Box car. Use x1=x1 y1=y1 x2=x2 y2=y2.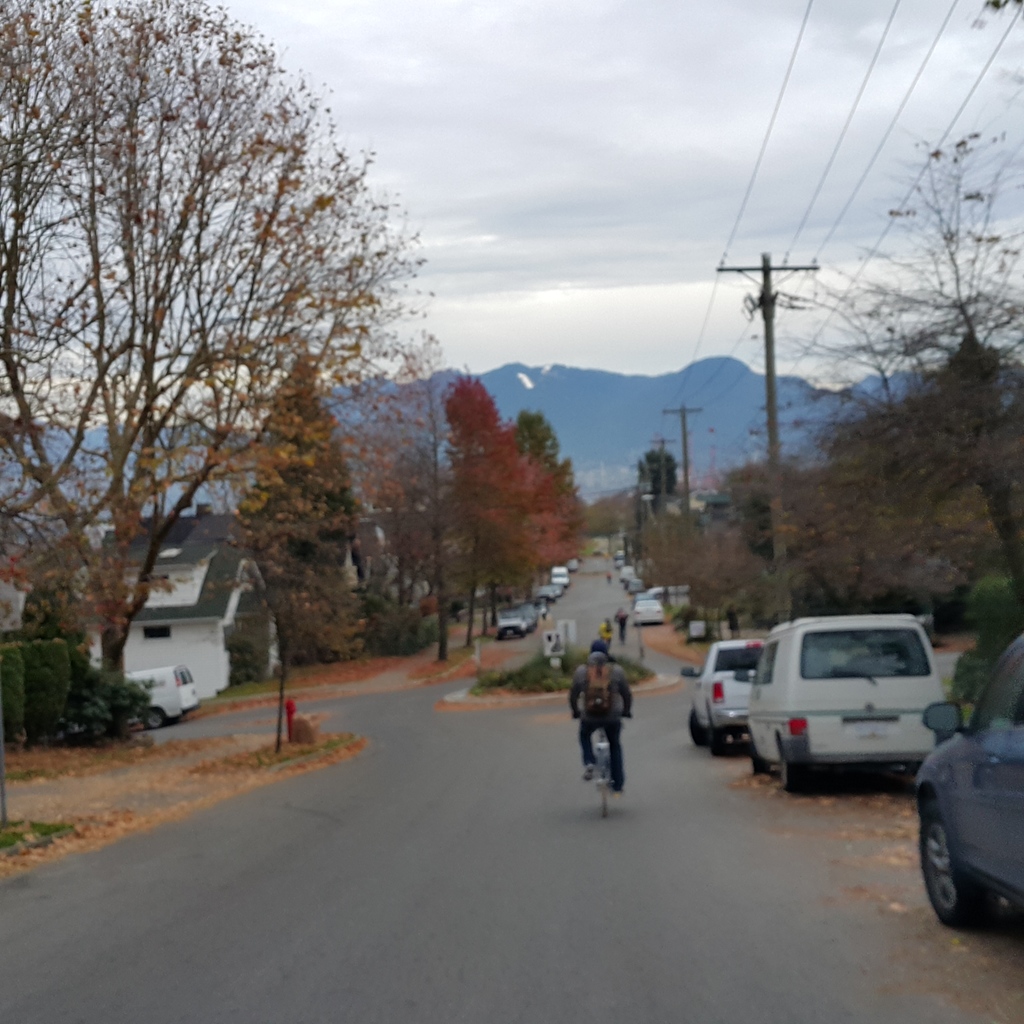
x1=915 y1=637 x2=1023 y2=926.
